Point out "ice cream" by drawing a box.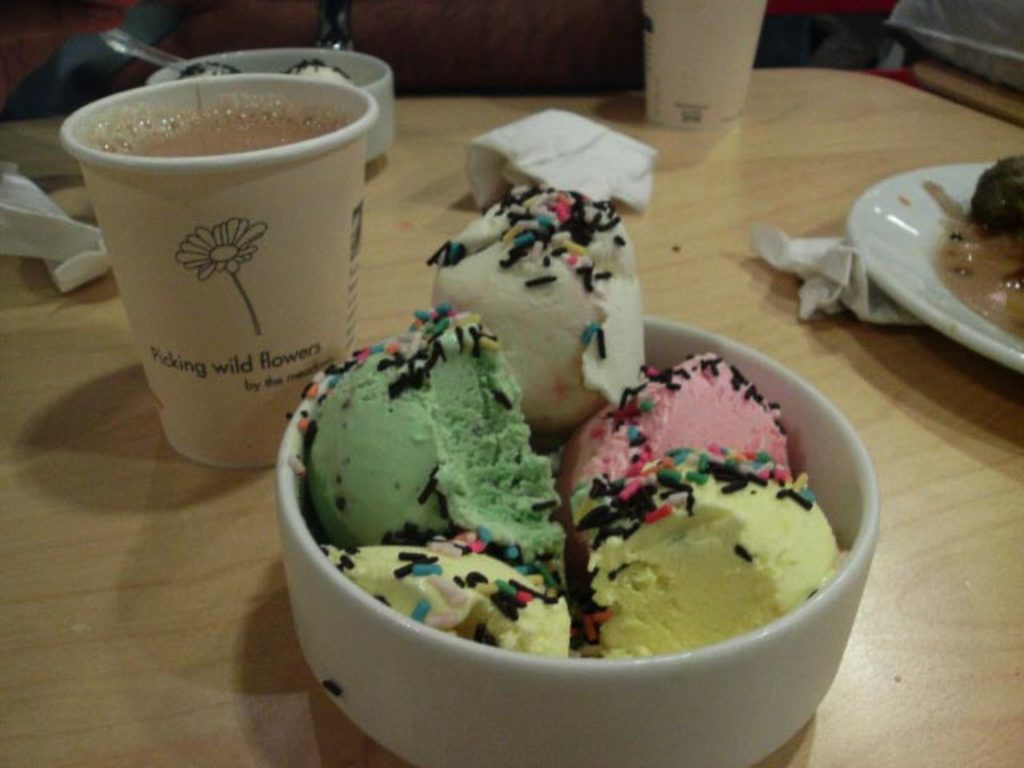
left=322, top=528, right=570, bottom=656.
